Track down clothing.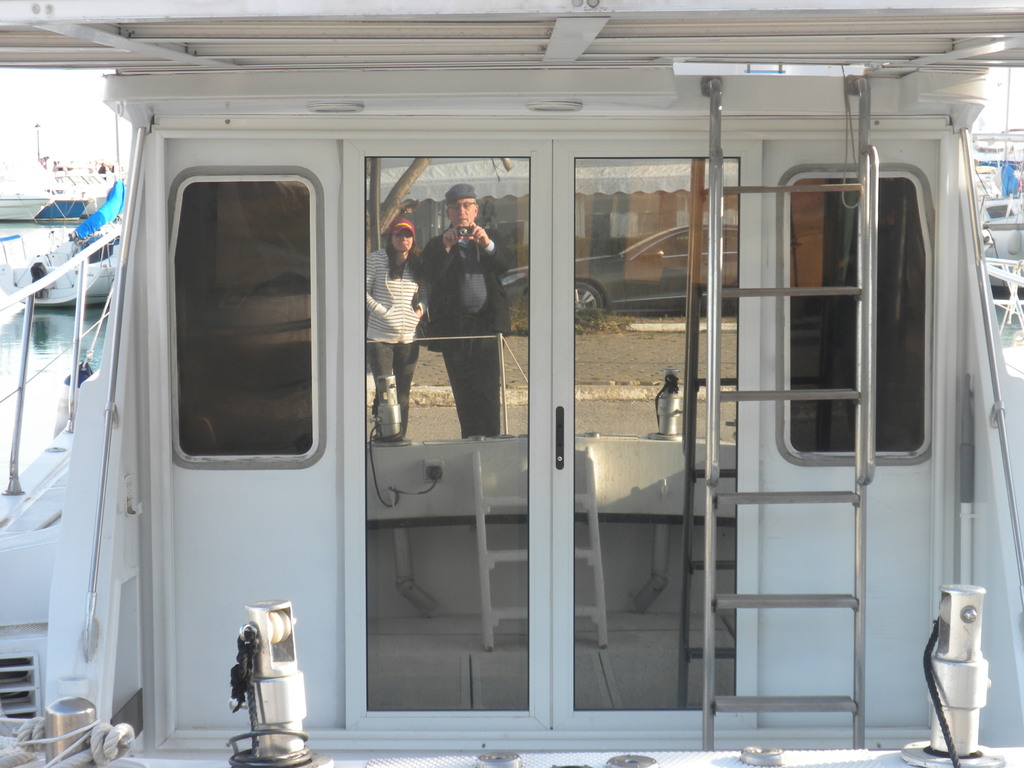
Tracked to <box>364,246,425,436</box>.
